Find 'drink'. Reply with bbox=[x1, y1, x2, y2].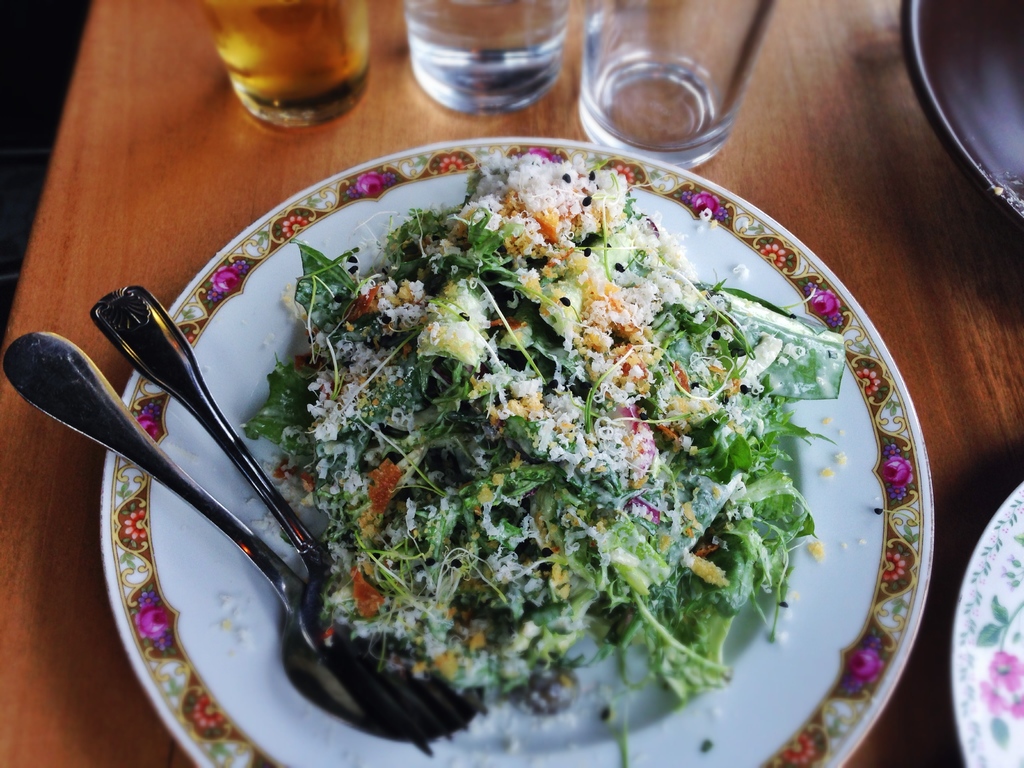
bbox=[195, 17, 385, 136].
